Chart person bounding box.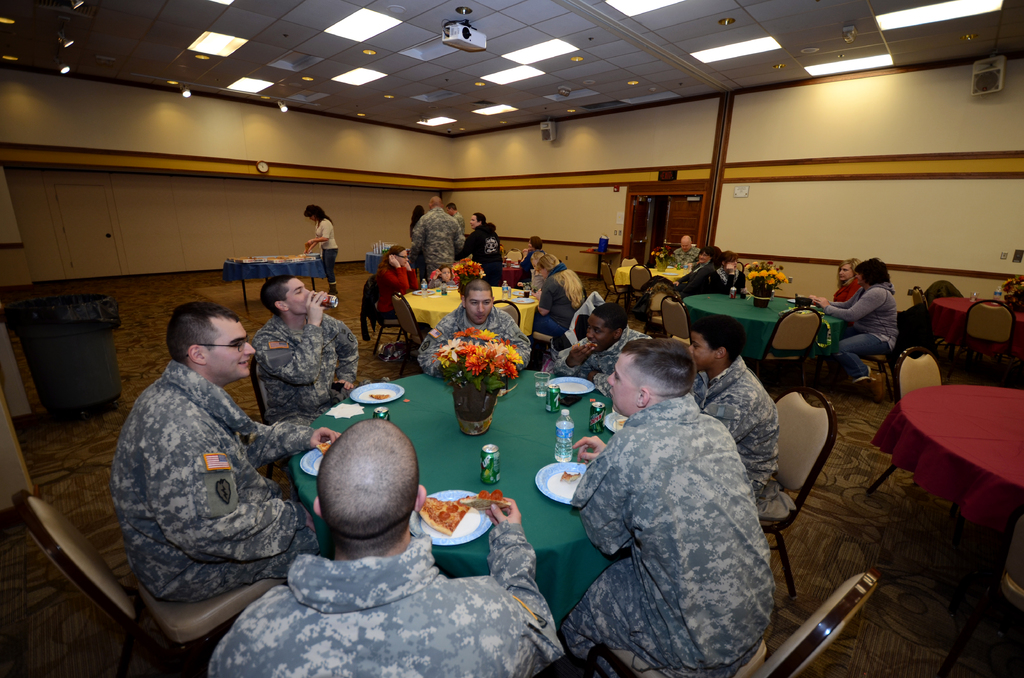
Charted: [684,311,781,511].
